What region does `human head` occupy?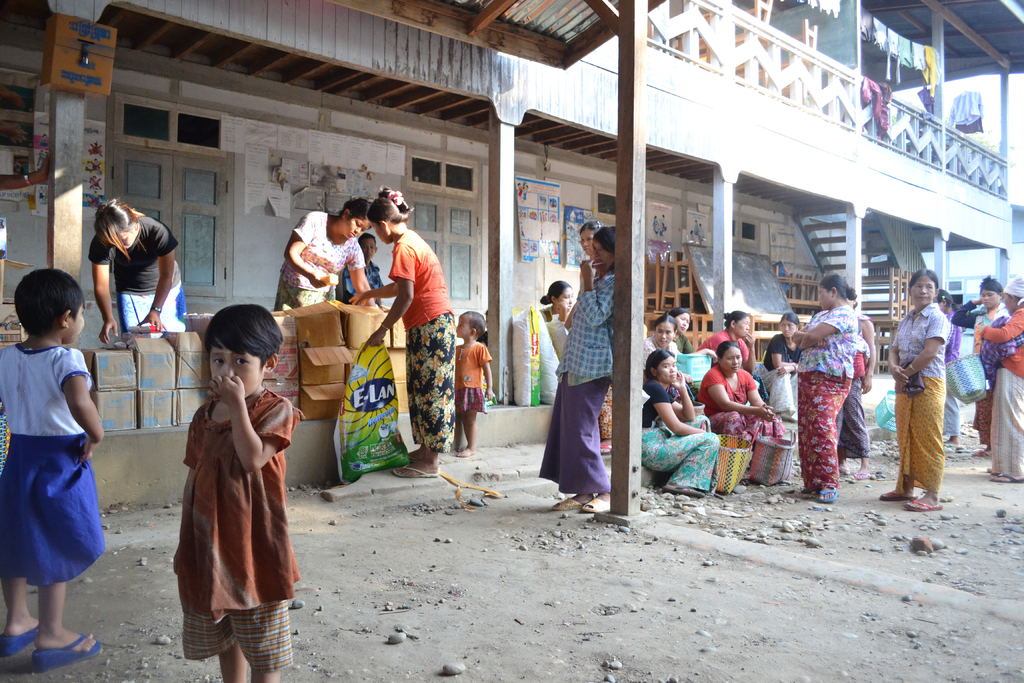
l=980, t=280, r=1003, b=310.
